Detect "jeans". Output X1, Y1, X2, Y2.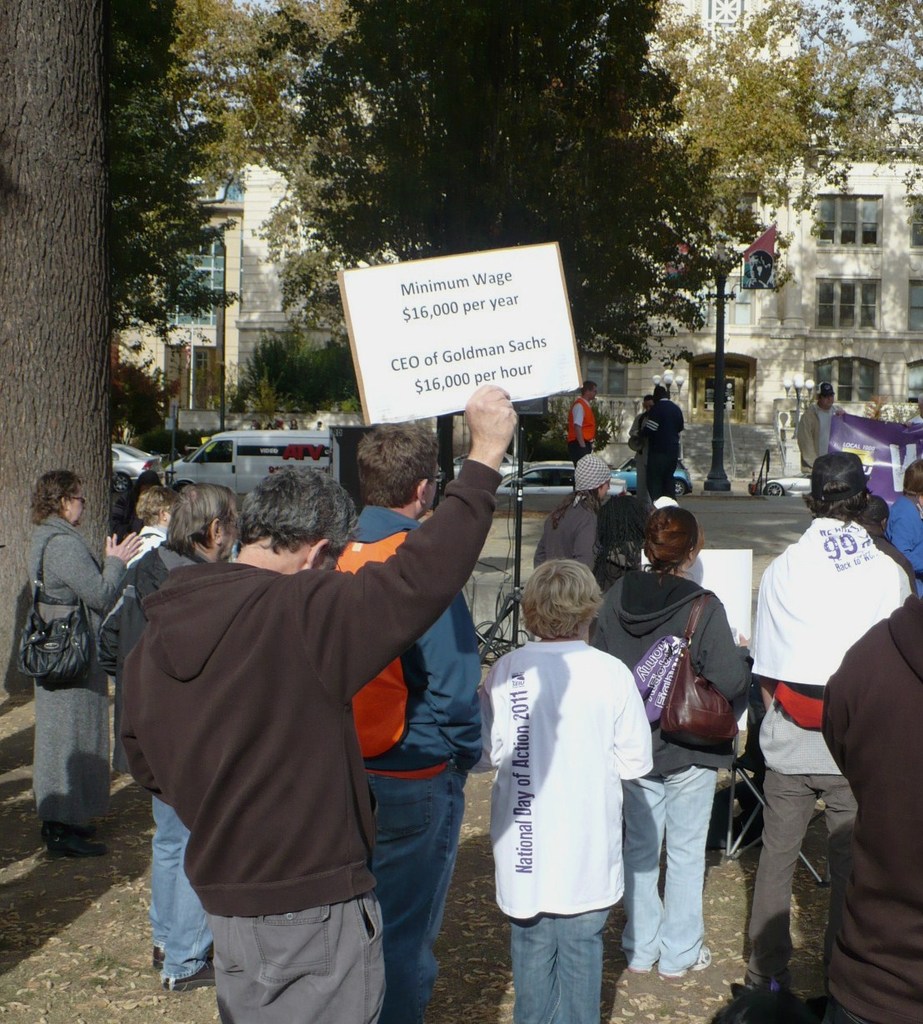
620, 768, 715, 973.
